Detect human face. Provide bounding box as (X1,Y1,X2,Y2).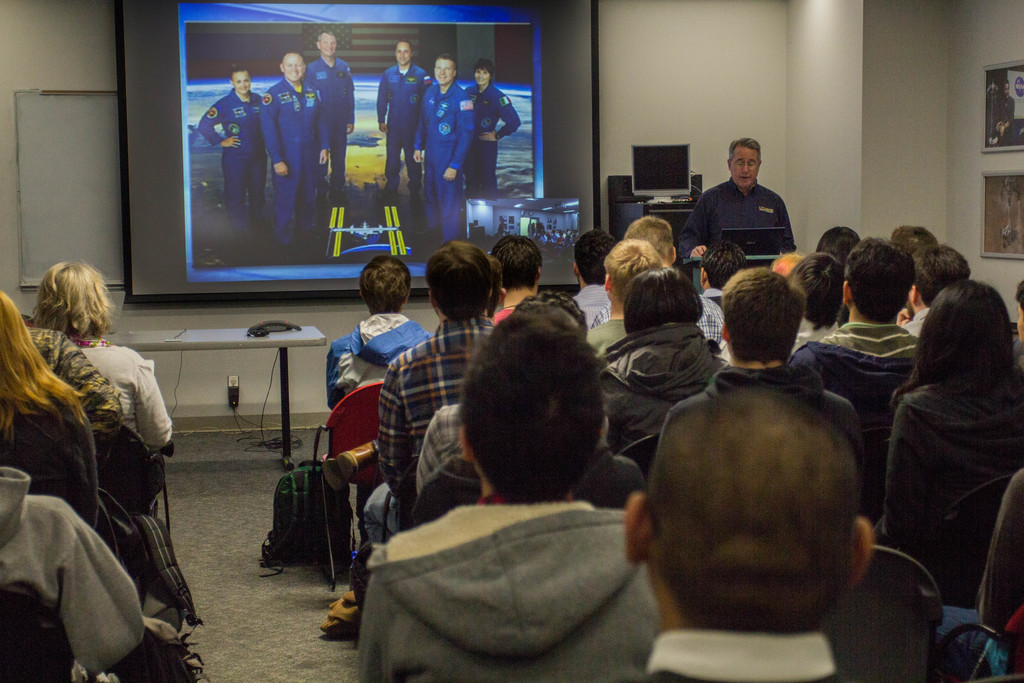
(732,144,763,192).
